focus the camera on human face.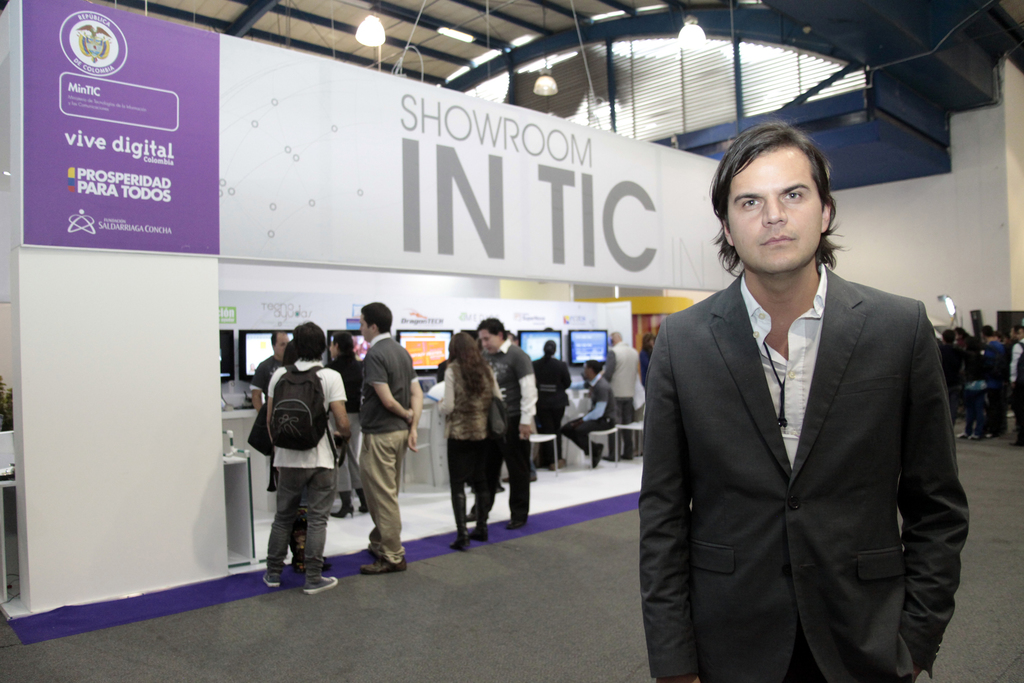
Focus region: 473 330 498 354.
